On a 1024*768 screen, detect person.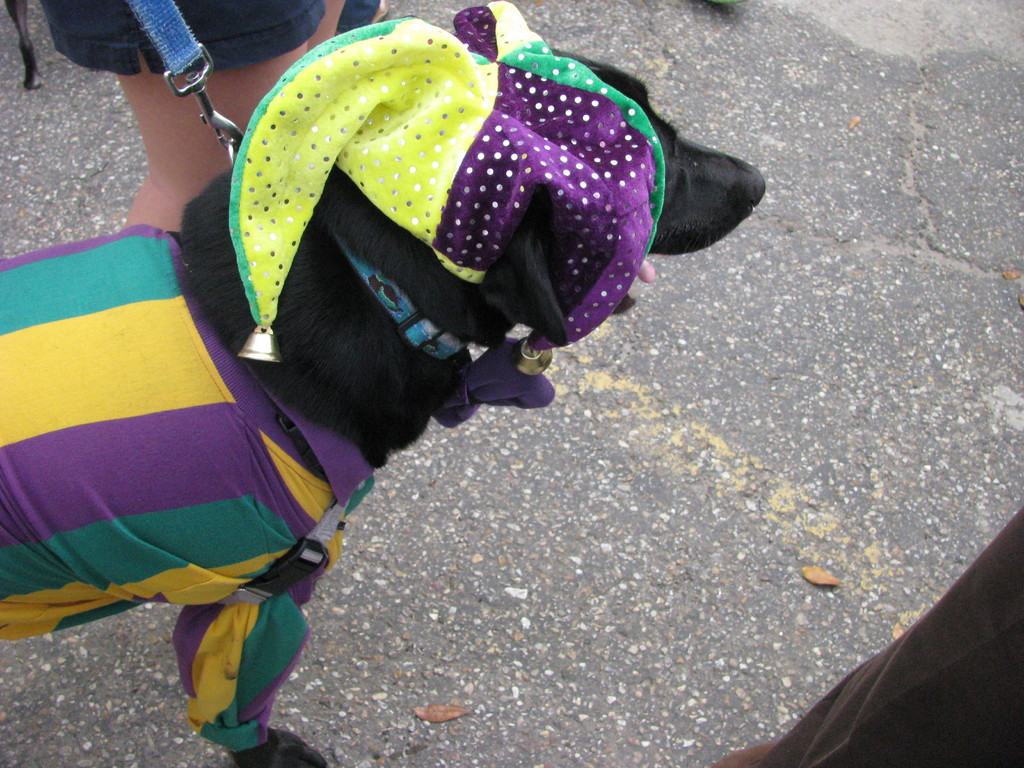
(left=50, top=0, right=341, bottom=228).
